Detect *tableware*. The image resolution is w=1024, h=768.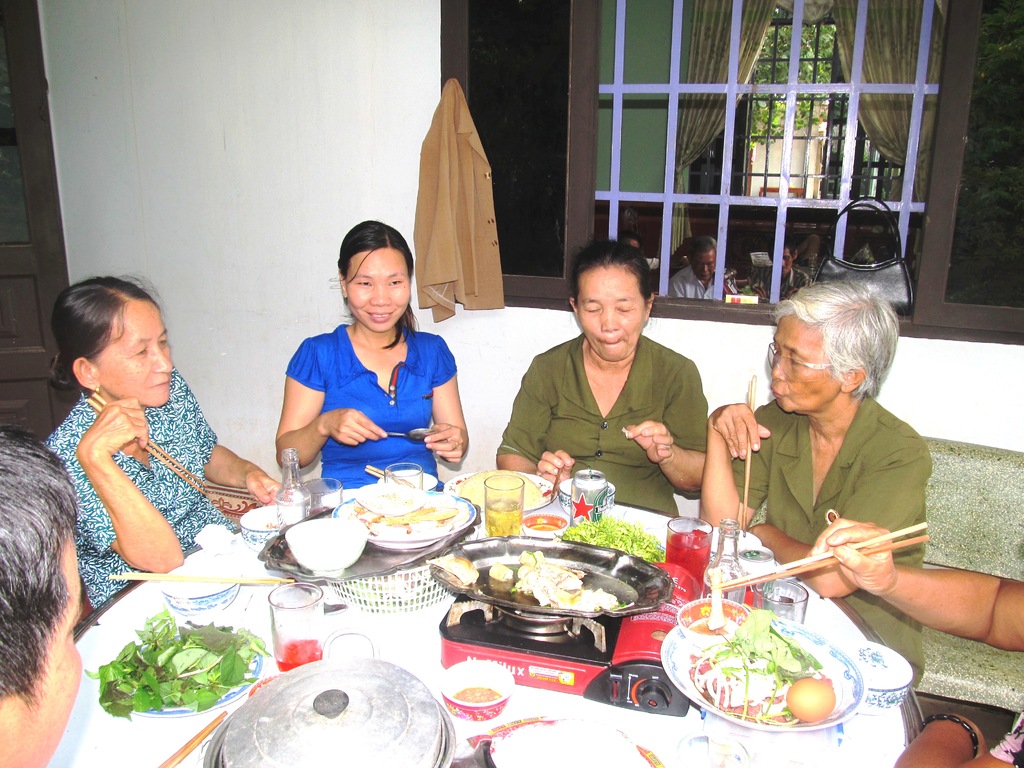
region(714, 569, 716, 627).
